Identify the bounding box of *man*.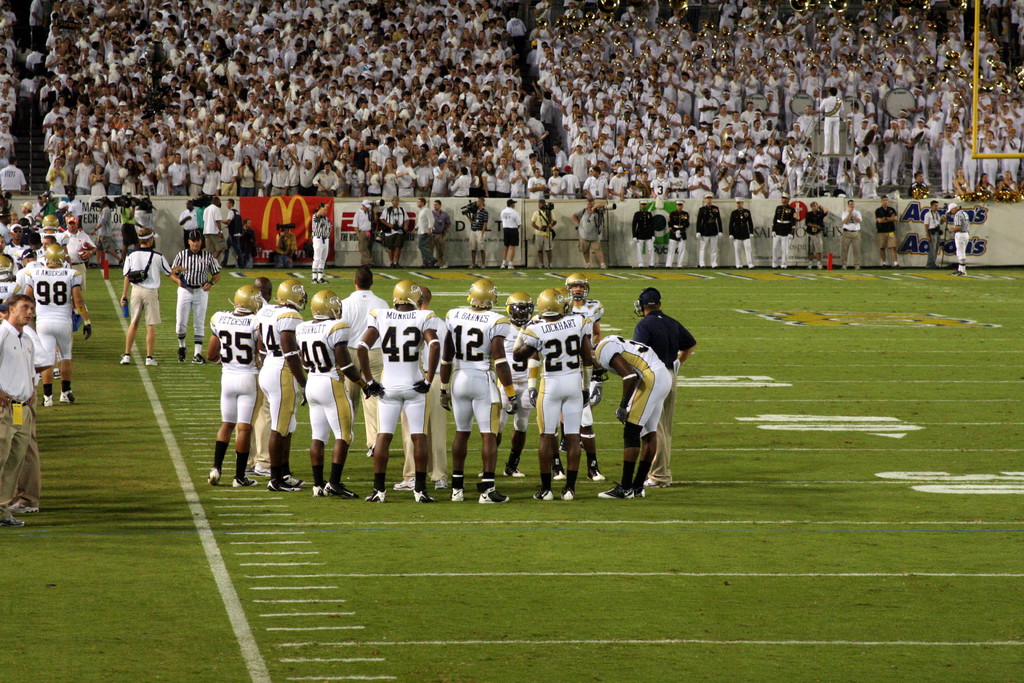
locate(396, 280, 442, 495).
